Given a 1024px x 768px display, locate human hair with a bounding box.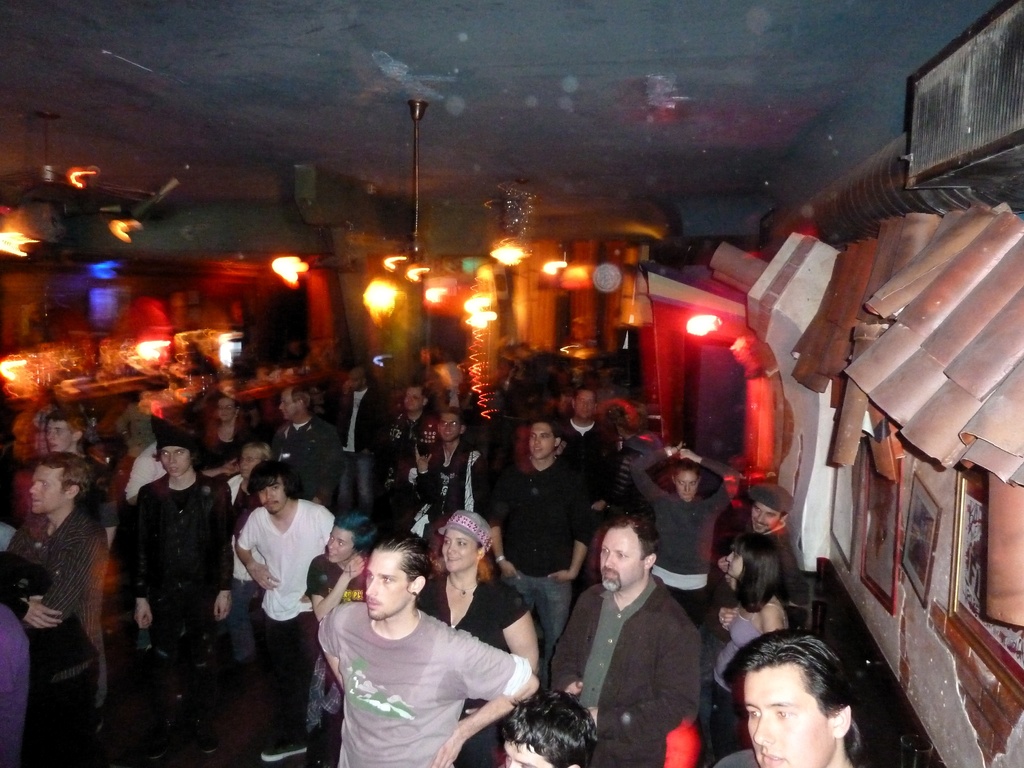
Located: (left=157, top=431, right=198, bottom=463).
